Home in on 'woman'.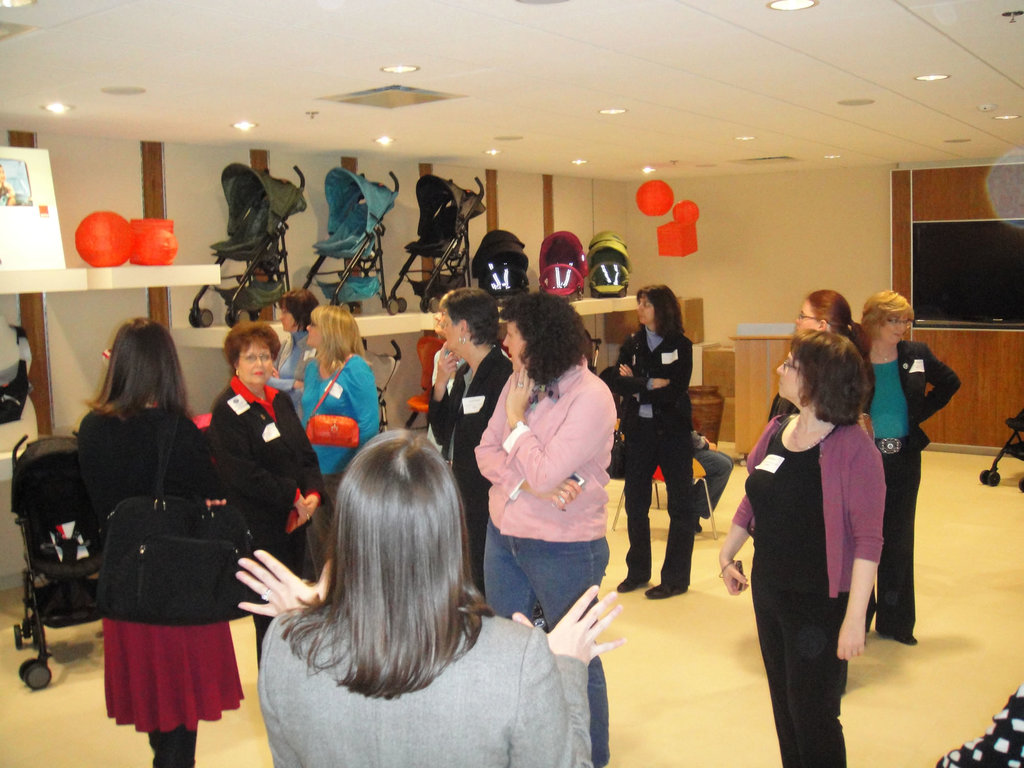
Homed in at bbox(473, 289, 620, 767).
